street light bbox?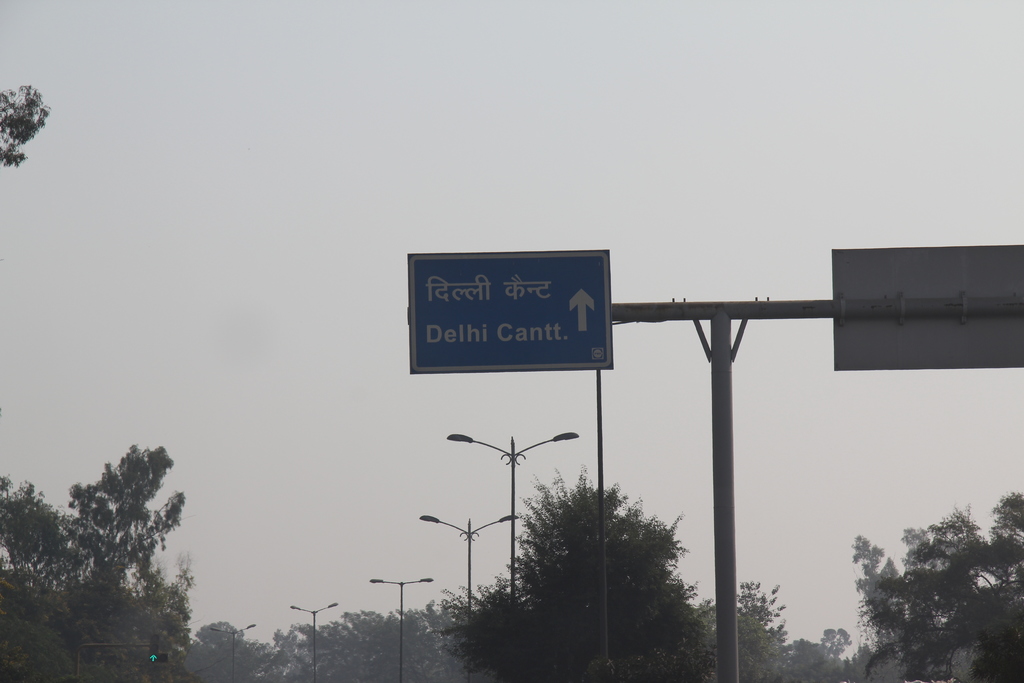
[416,509,521,682]
